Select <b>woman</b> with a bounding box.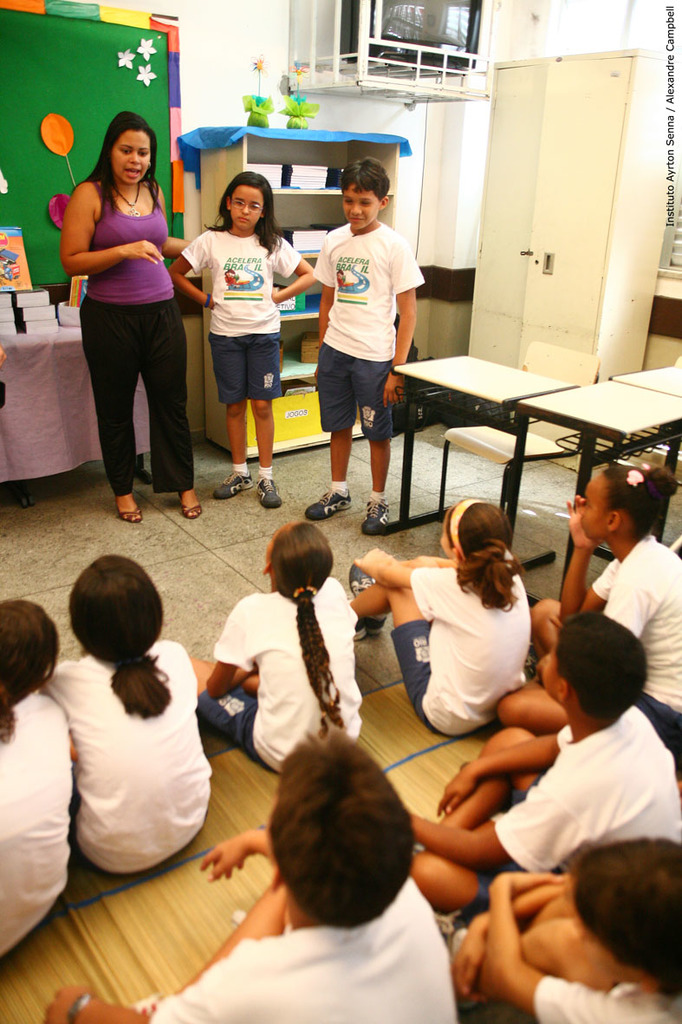
locate(185, 172, 299, 498).
